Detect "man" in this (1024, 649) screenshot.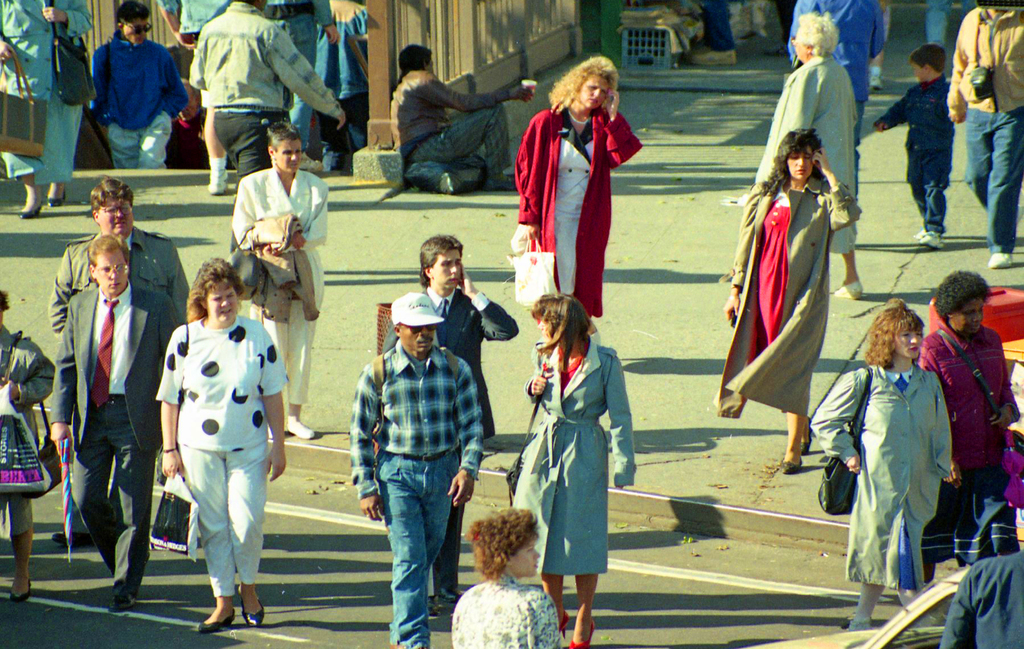
Detection: bbox=(48, 183, 187, 343).
